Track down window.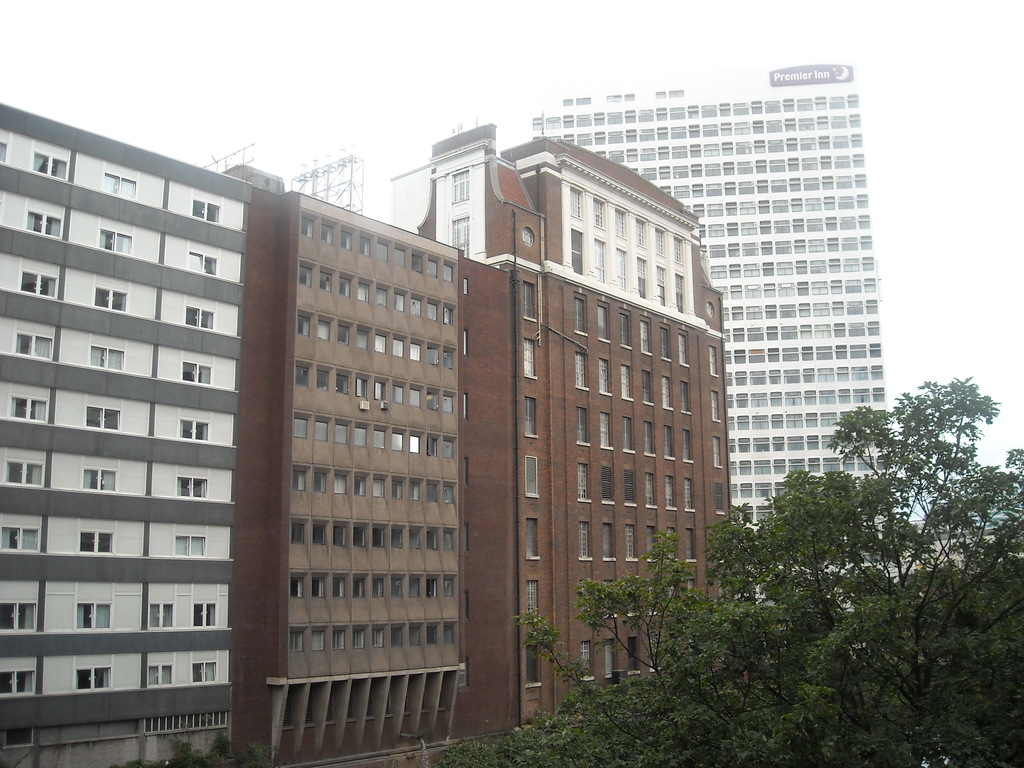
Tracked to 842:459:851:472.
